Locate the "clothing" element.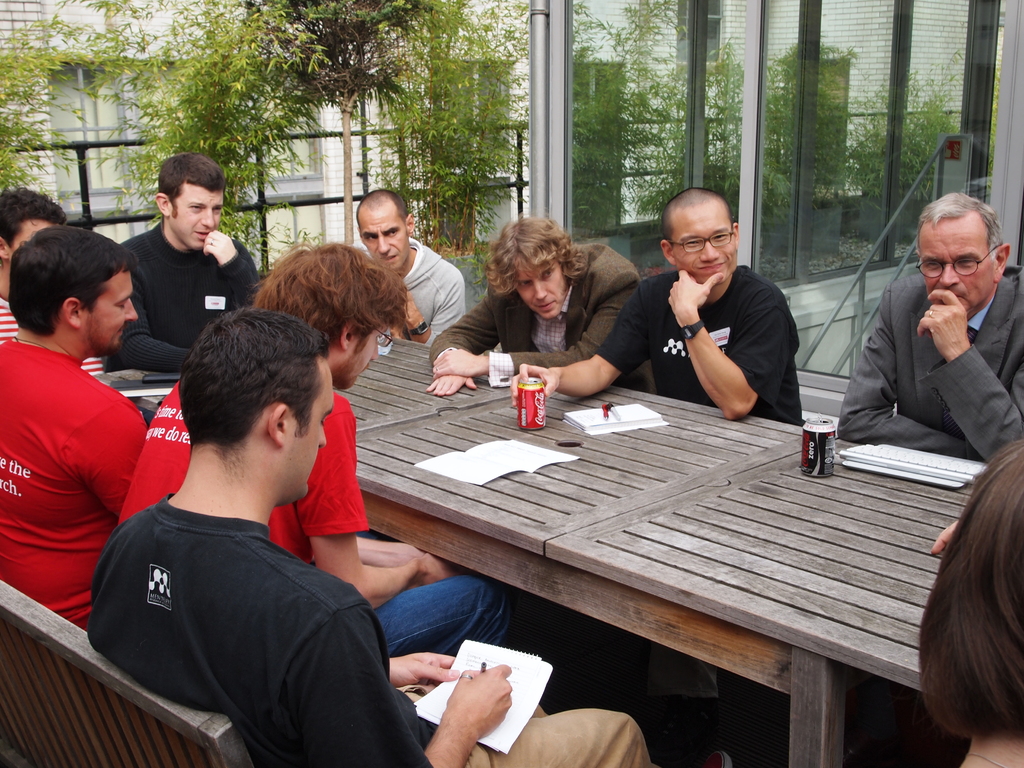
Element bbox: locate(0, 284, 35, 349).
